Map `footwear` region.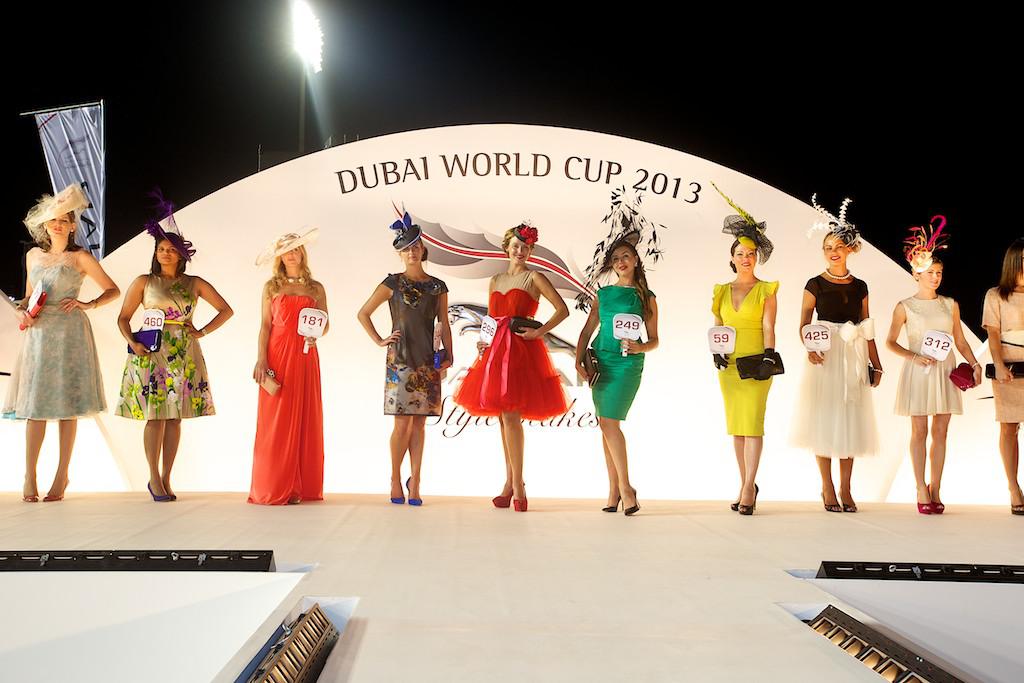
Mapped to [26, 493, 38, 504].
